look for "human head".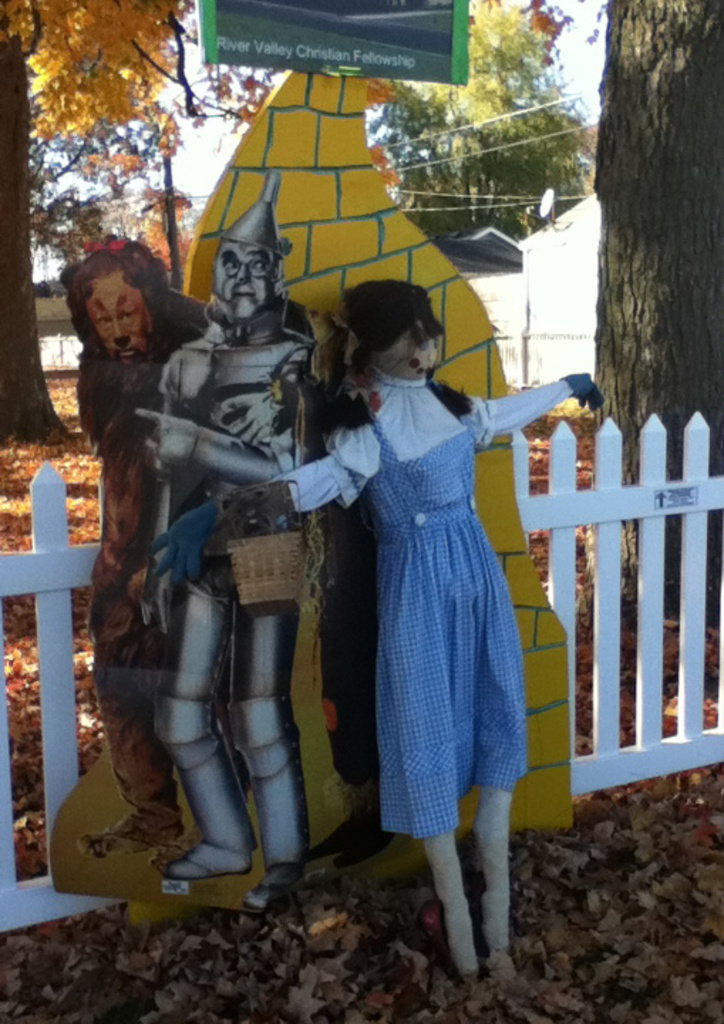
Found: 346,279,447,381.
